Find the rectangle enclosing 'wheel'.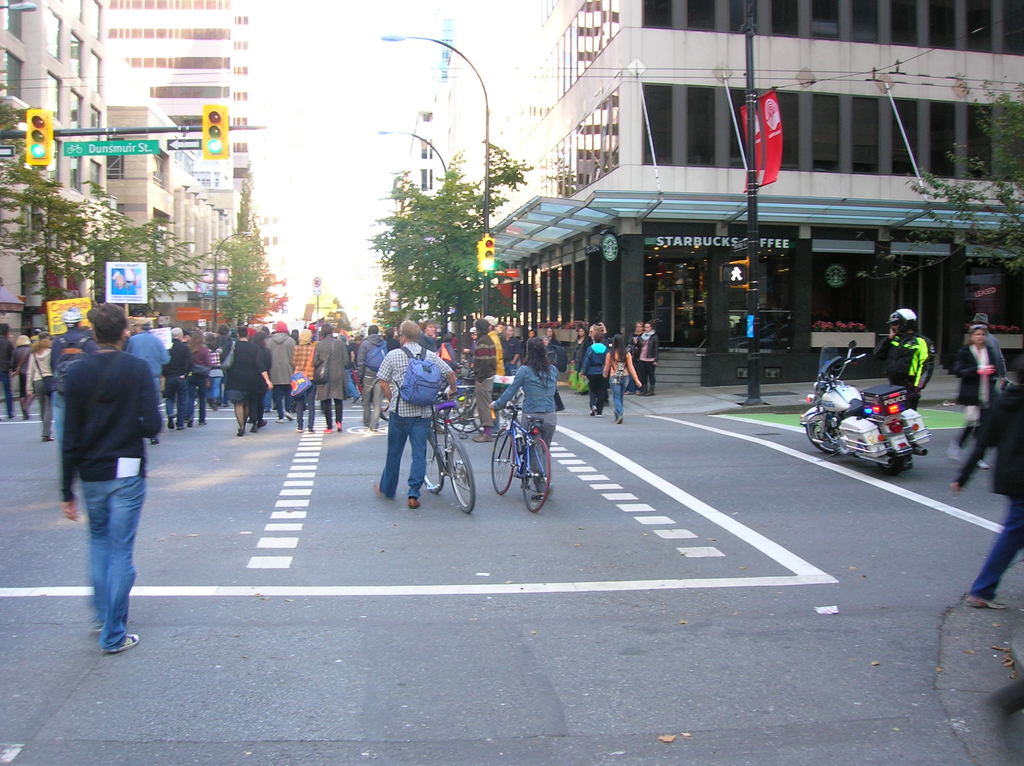
x1=433 y1=388 x2=469 y2=419.
